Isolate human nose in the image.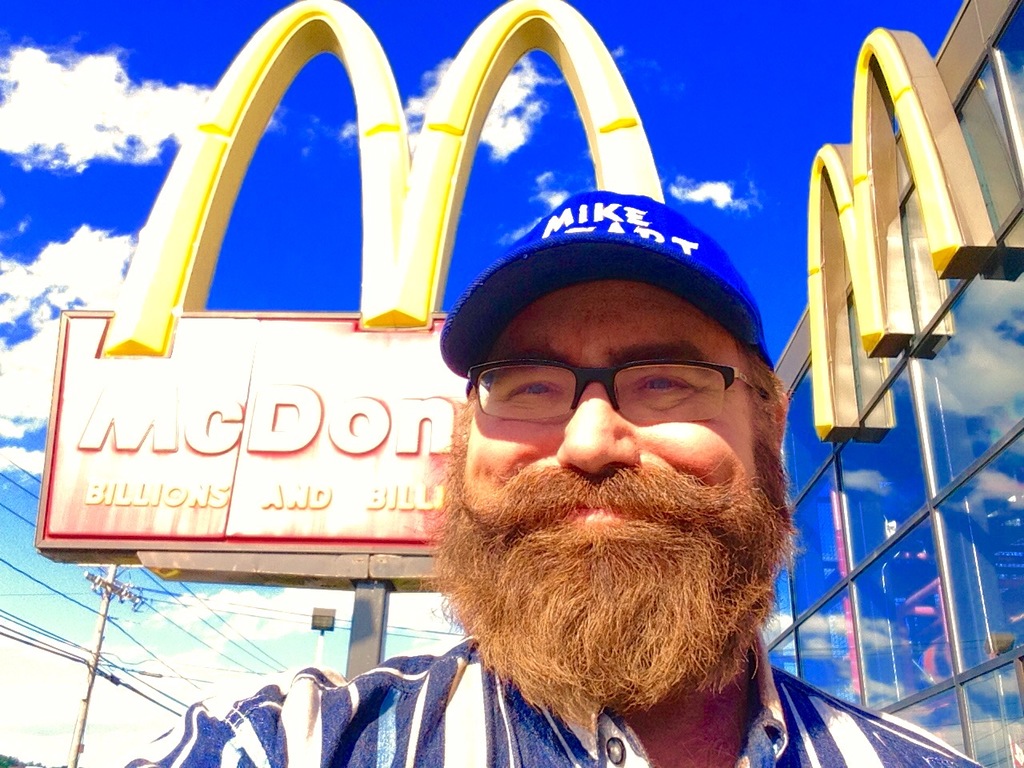
Isolated region: bbox=(558, 398, 645, 486).
